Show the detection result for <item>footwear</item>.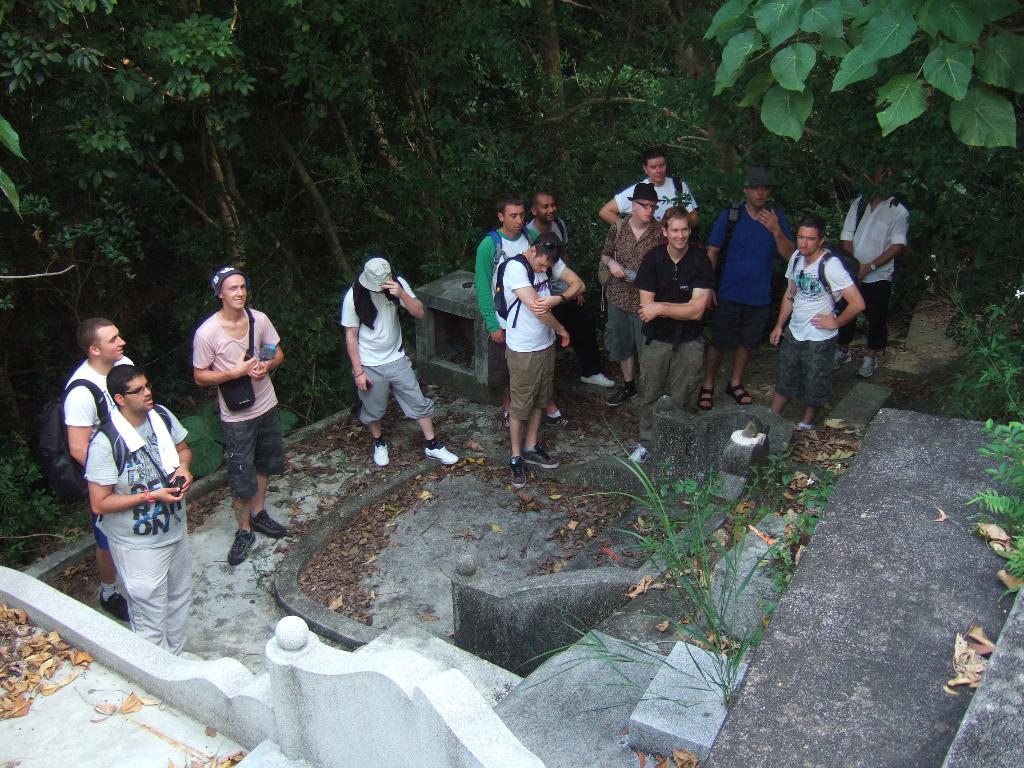
<bbox>254, 508, 290, 539</bbox>.
